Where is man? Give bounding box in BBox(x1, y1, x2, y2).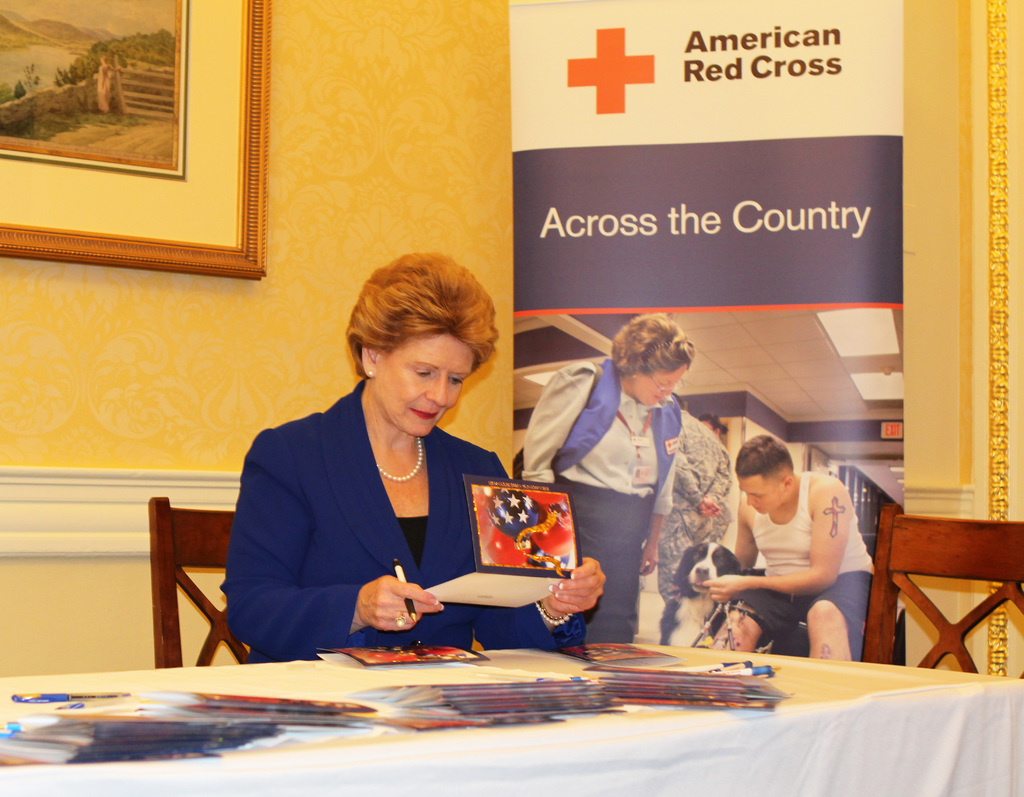
BBox(660, 398, 740, 645).
